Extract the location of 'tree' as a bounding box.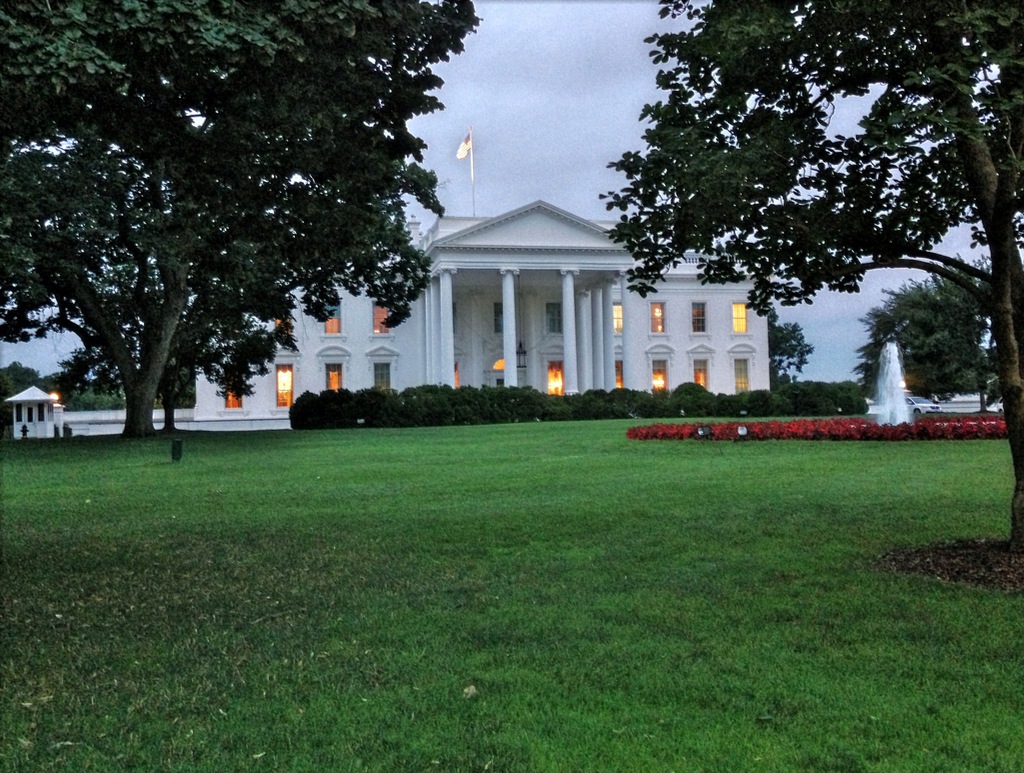
{"x1": 4, "y1": 0, "x2": 497, "y2": 468}.
